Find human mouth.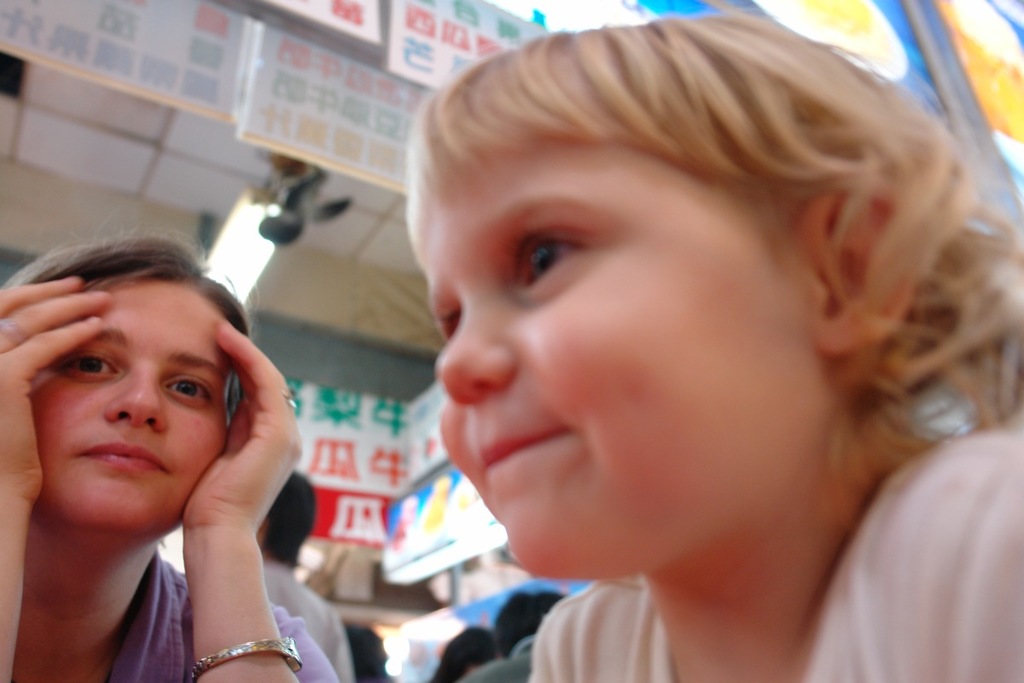
x1=75, y1=443, x2=166, y2=474.
